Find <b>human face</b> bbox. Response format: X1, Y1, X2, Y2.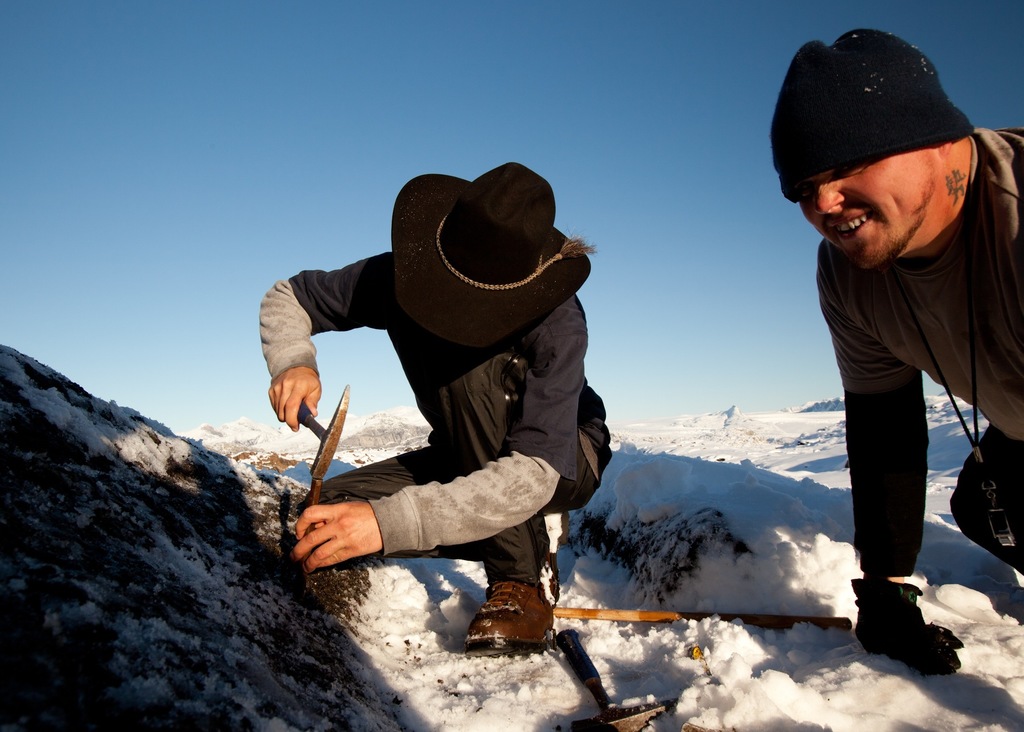
795, 140, 936, 267.
